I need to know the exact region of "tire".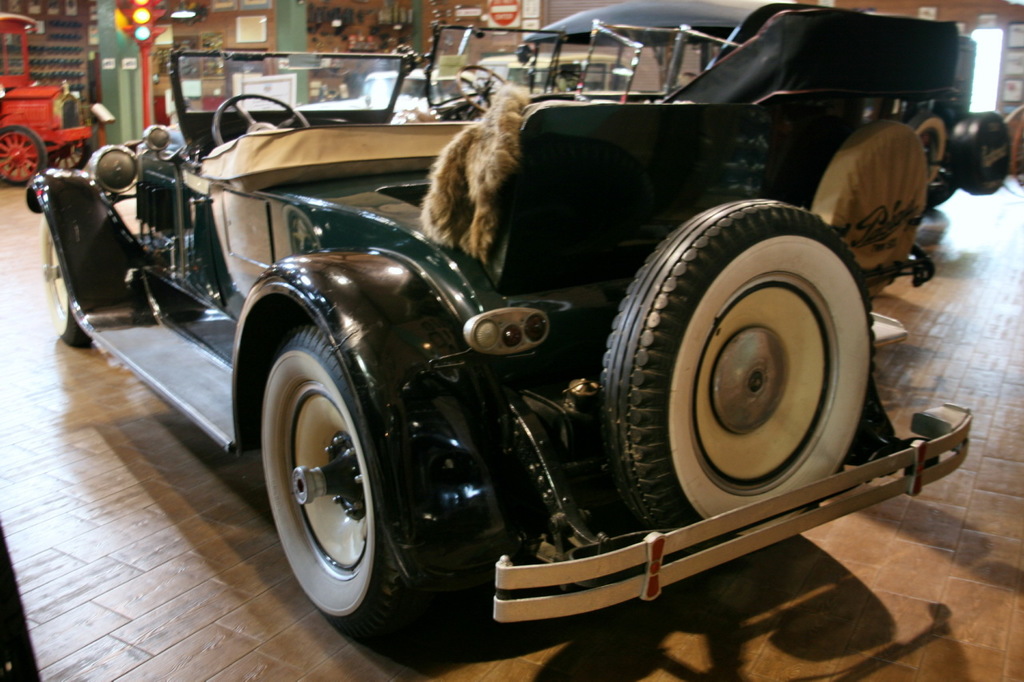
Region: BBox(255, 330, 410, 623).
